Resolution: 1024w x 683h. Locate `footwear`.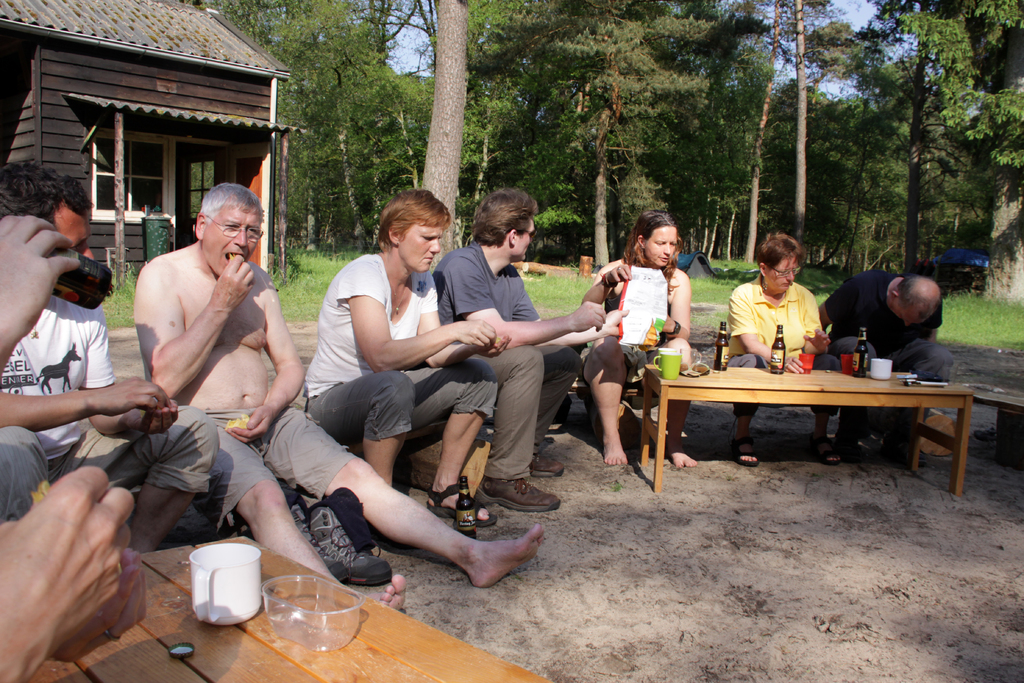
select_region(278, 483, 308, 538).
